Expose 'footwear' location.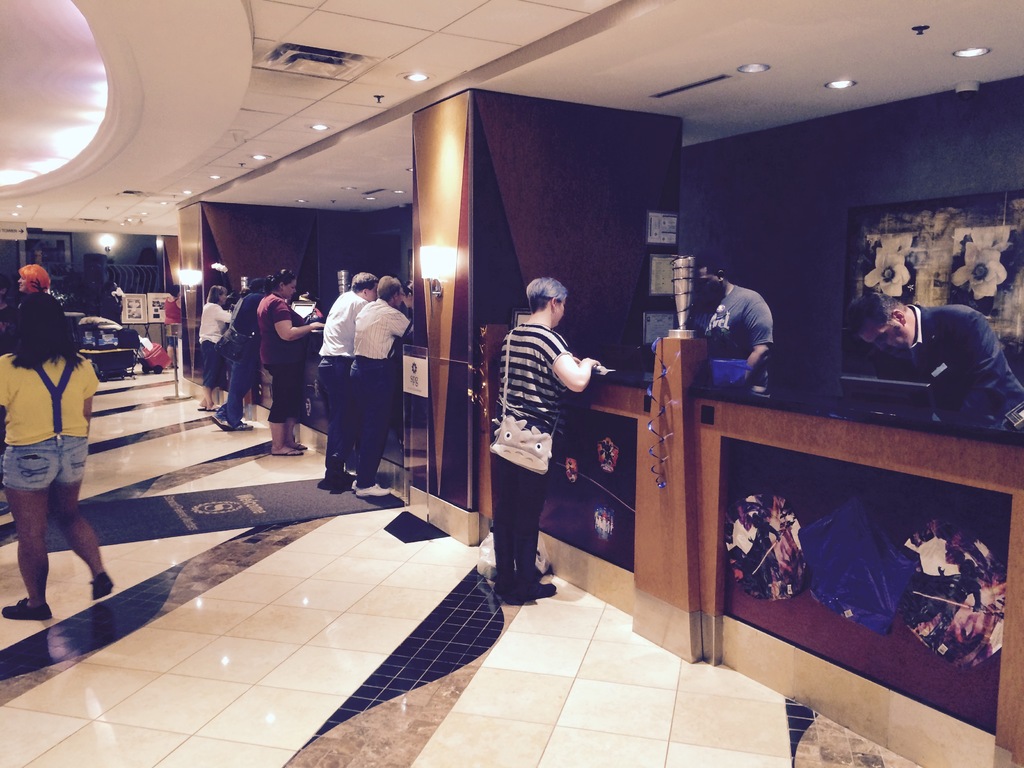
Exposed at left=206, top=404, right=222, bottom=410.
